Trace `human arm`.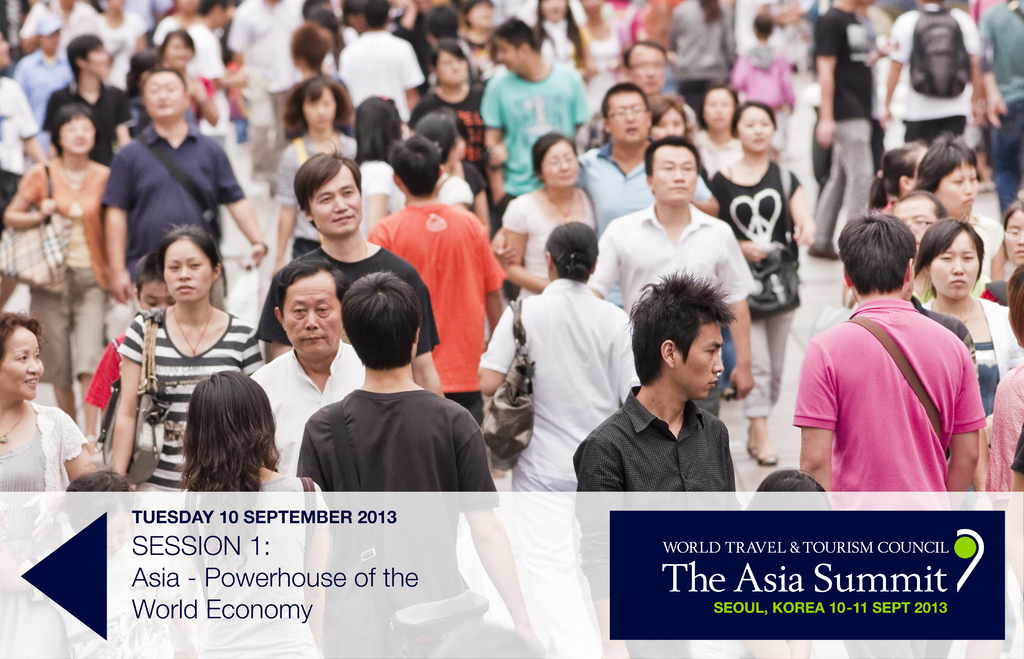
Traced to [x1=477, y1=223, x2=506, y2=334].
